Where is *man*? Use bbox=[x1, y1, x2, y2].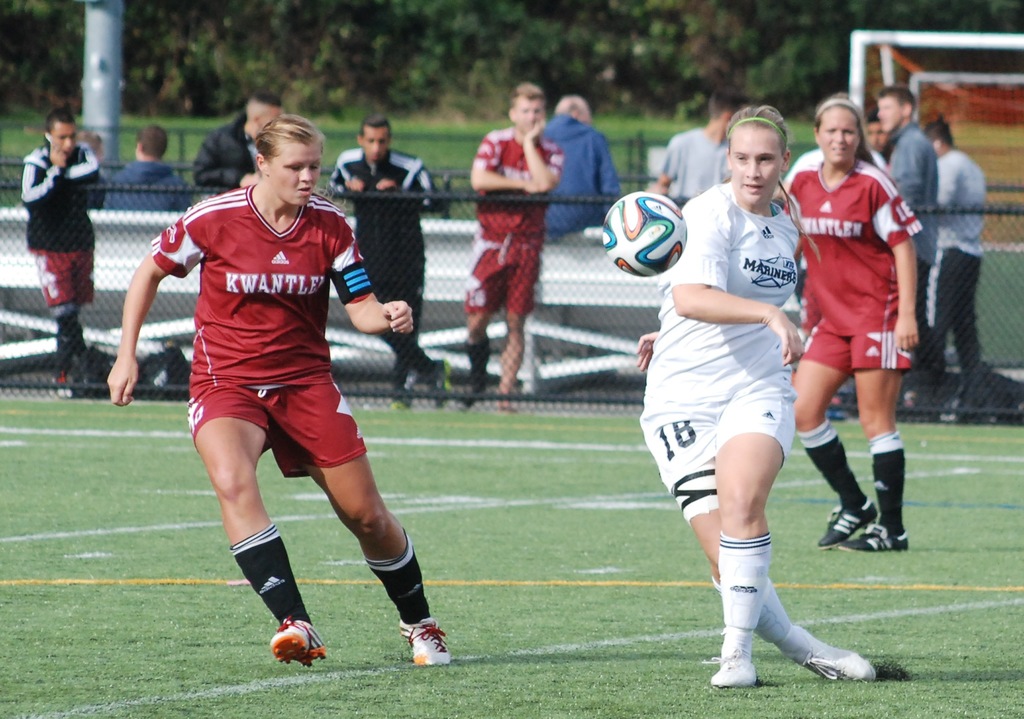
bbox=[861, 83, 950, 427].
